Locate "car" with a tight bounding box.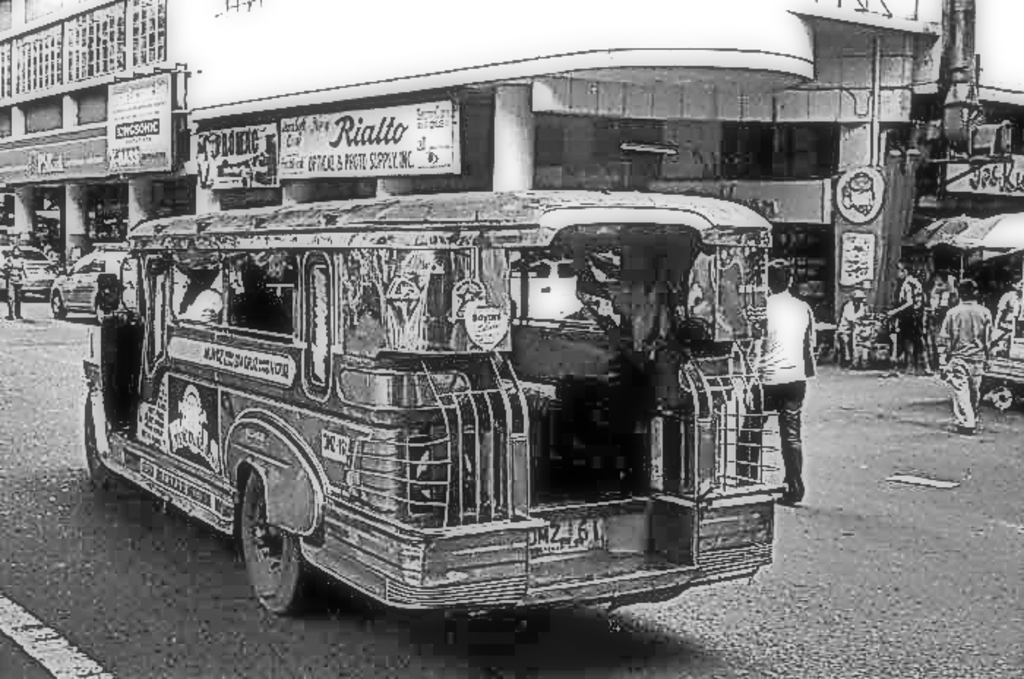
0, 241, 50, 297.
